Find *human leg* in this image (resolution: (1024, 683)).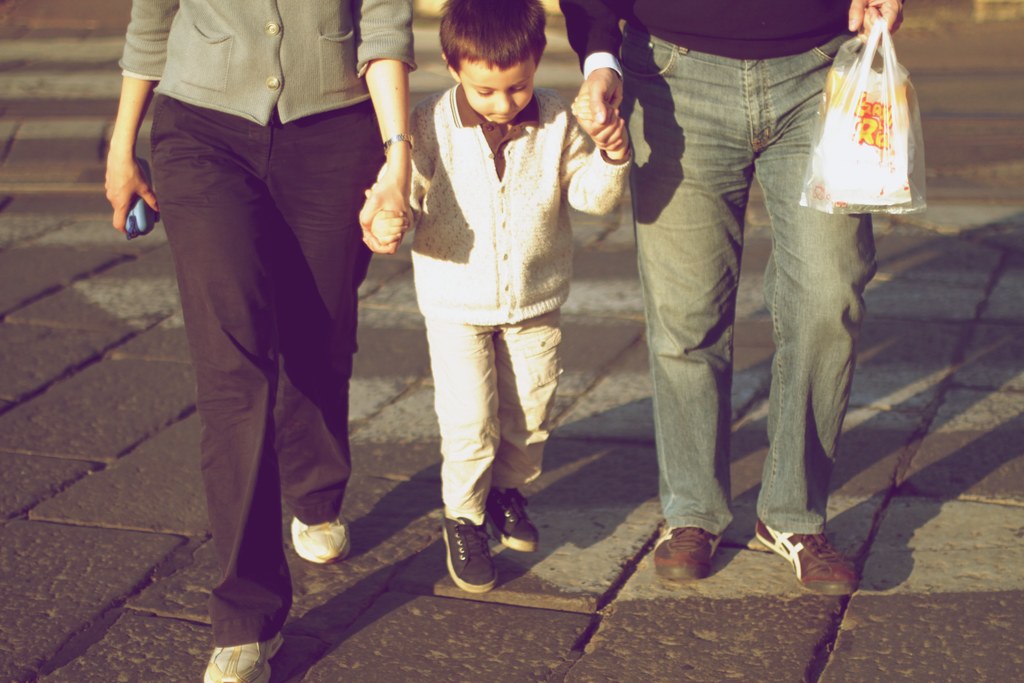
[626, 47, 749, 583].
